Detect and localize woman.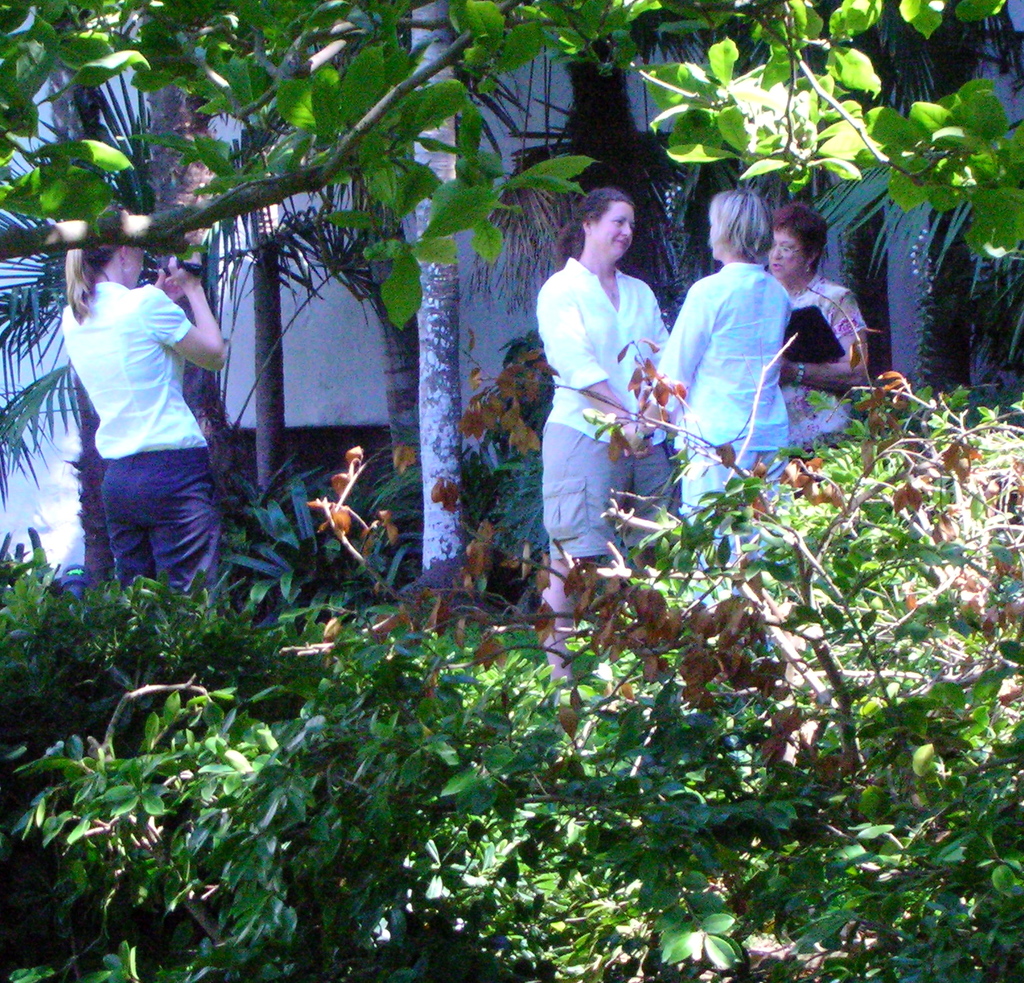
Localized at detection(651, 187, 812, 594).
